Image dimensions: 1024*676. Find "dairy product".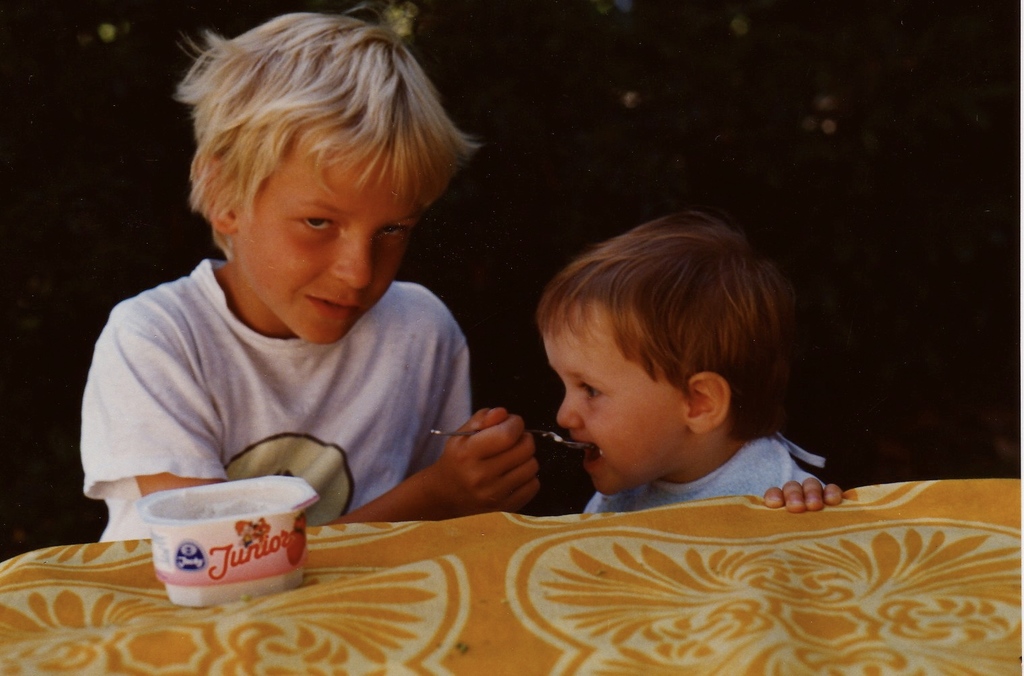
Rect(176, 495, 282, 520).
